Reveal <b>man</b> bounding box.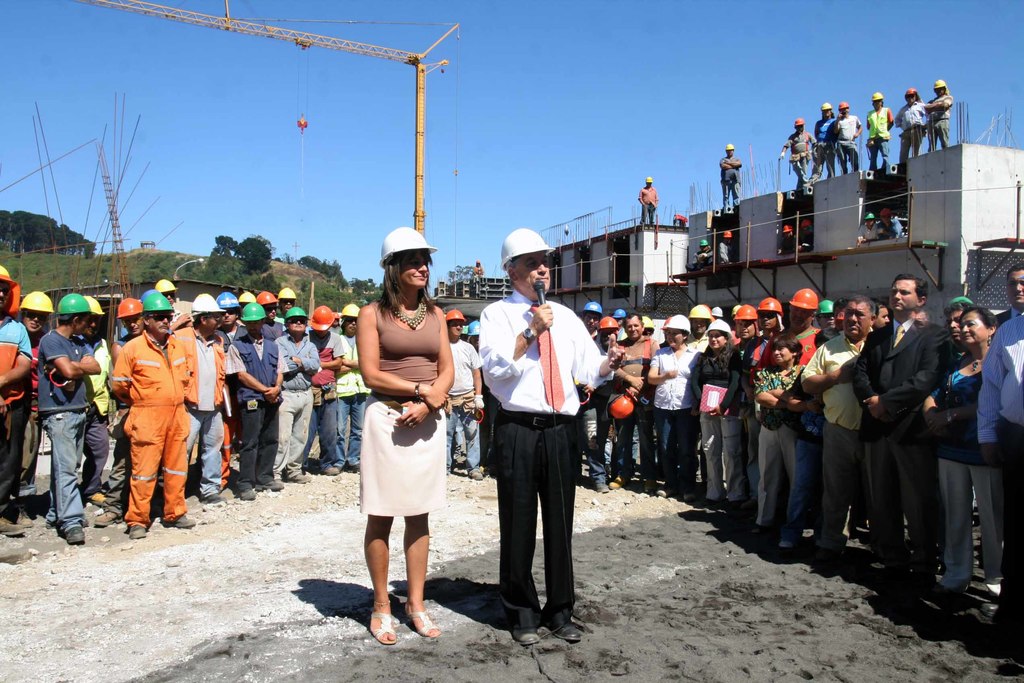
Revealed: rect(812, 300, 838, 332).
